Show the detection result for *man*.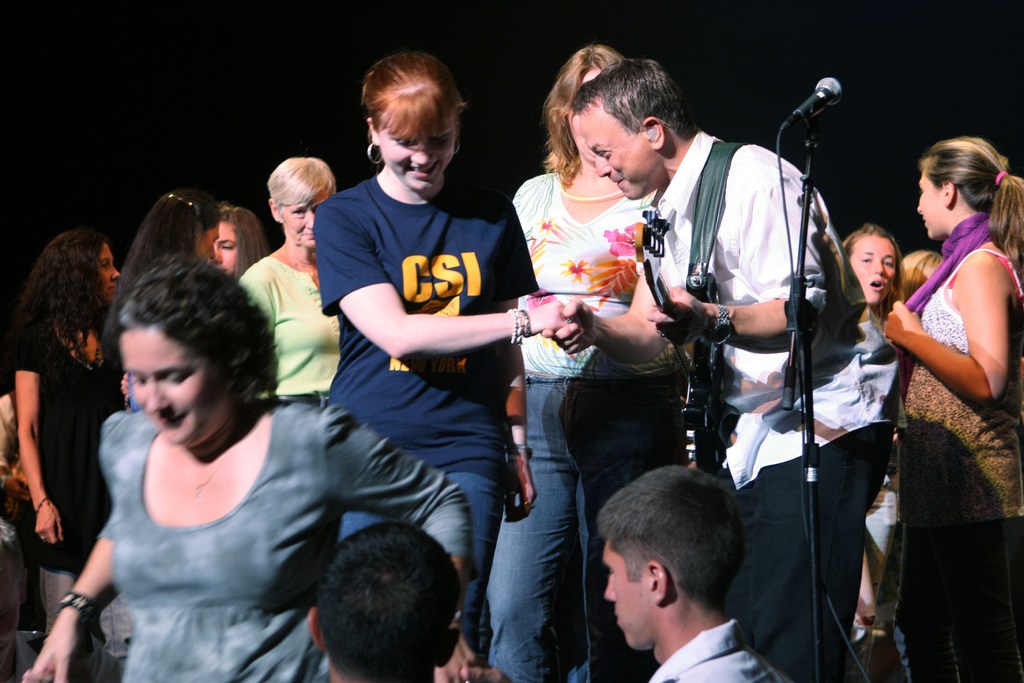
crop(630, 84, 868, 611).
